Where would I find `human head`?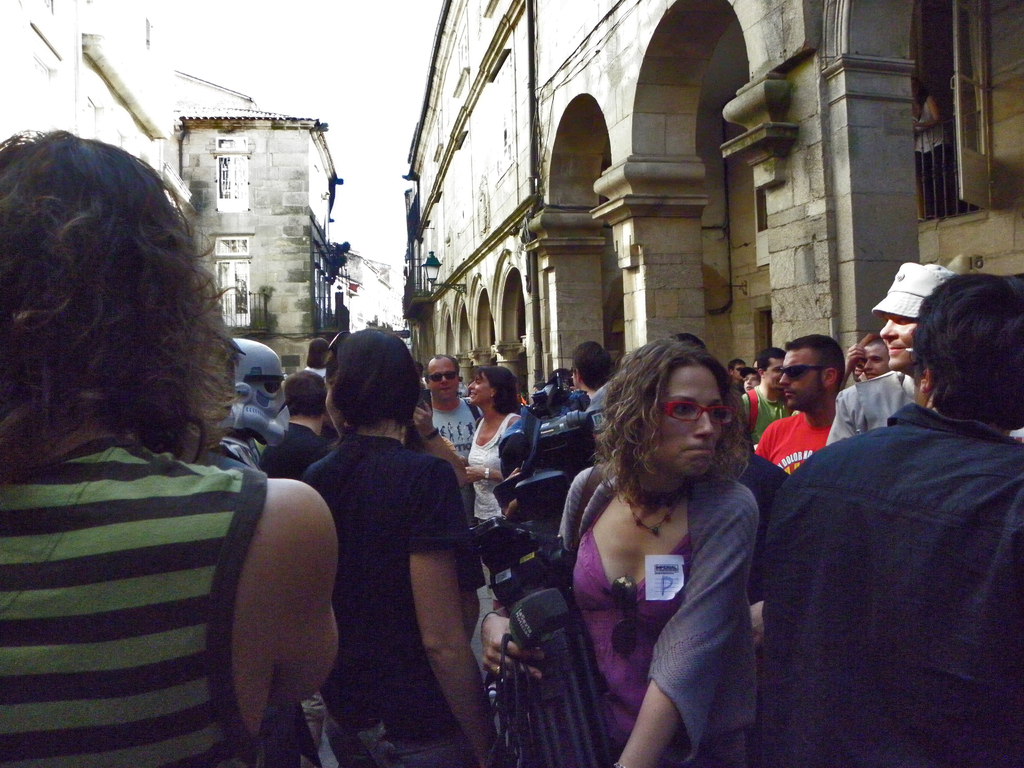
At x1=730, y1=360, x2=749, y2=383.
